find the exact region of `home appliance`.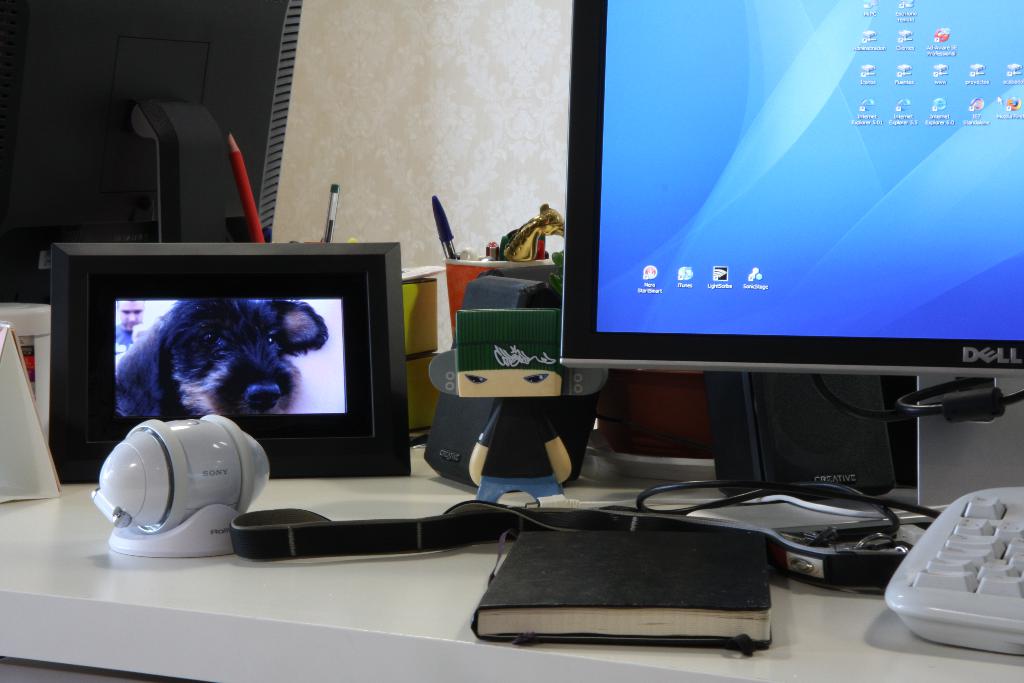
Exact region: (886, 488, 1023, 659).
